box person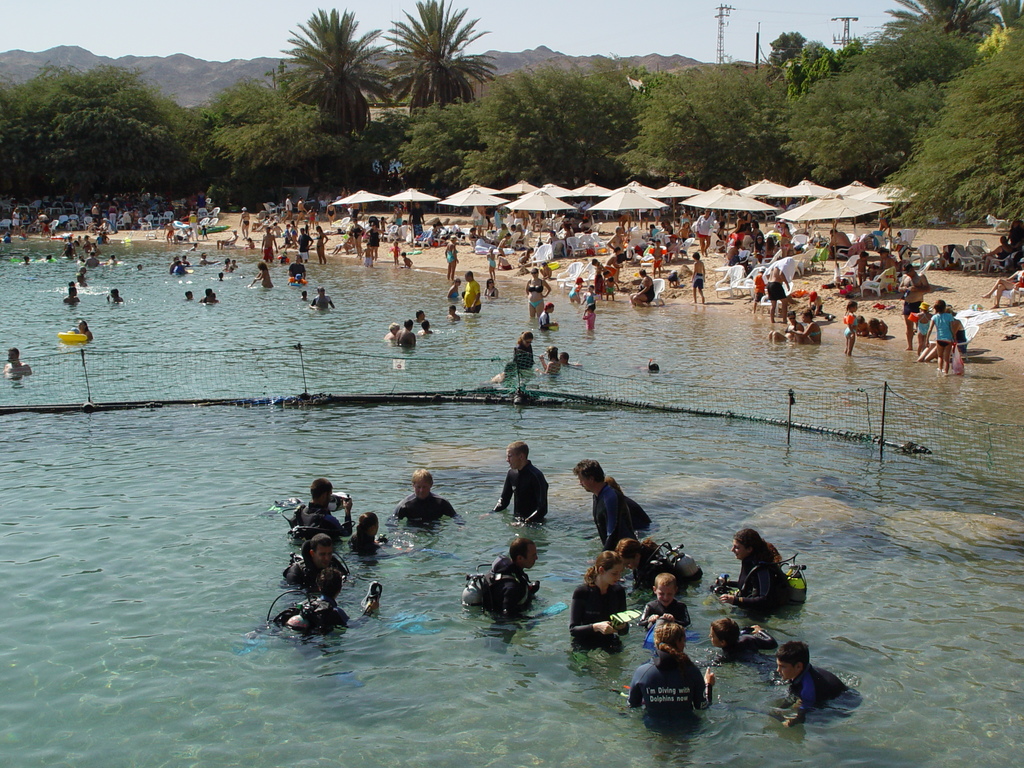
l=641, t=211, r=644, b=234
